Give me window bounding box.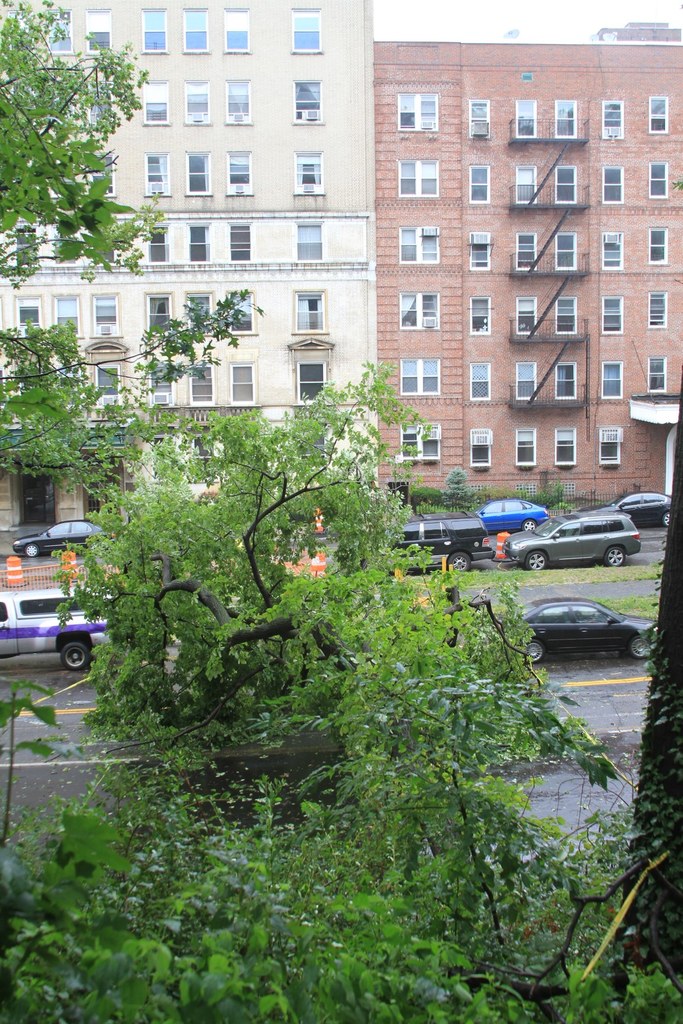
l=232, t=287, r=258, b=338.
